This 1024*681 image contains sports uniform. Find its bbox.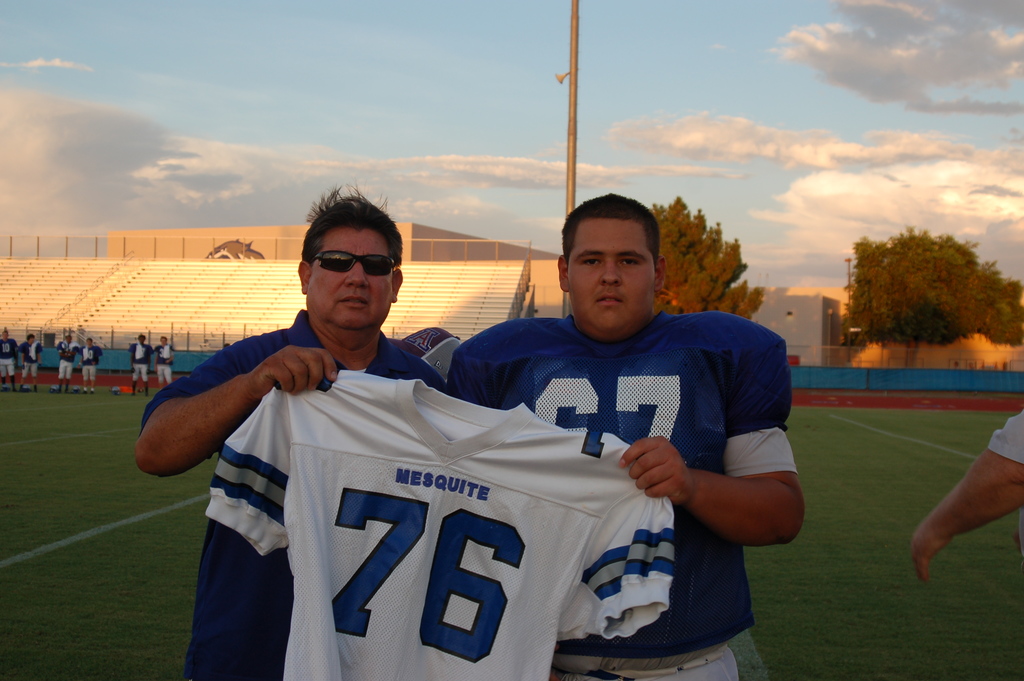
55, 338, 75, 377.
